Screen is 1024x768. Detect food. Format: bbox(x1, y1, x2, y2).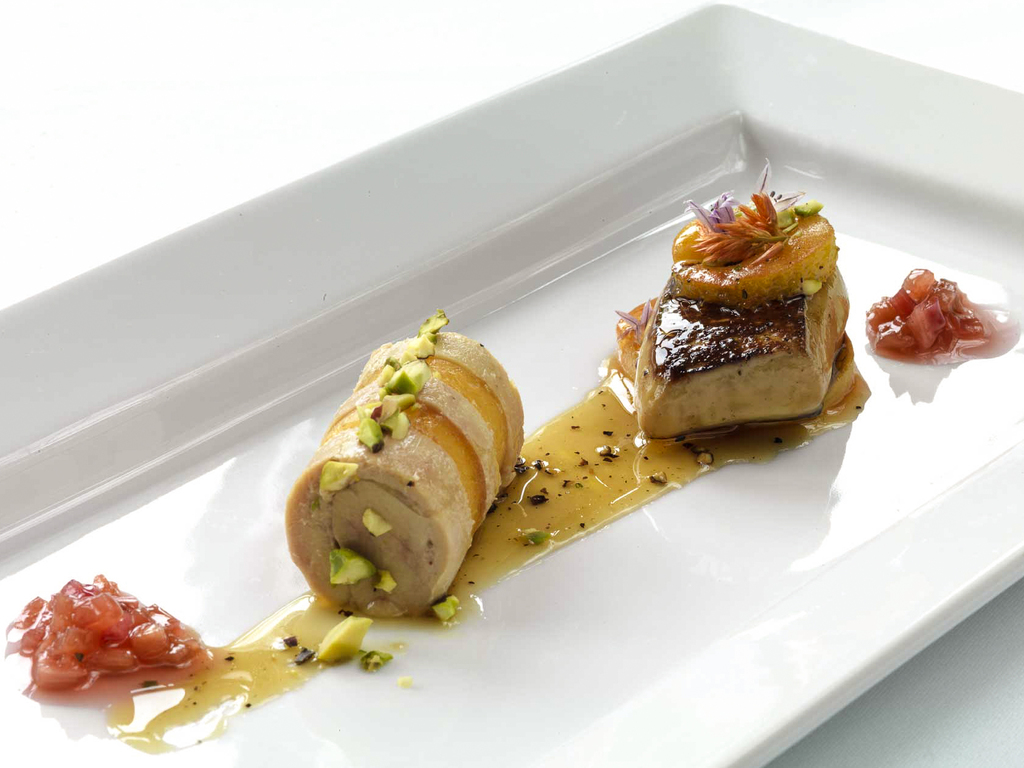
bbox(611, 161, 862, 440).
